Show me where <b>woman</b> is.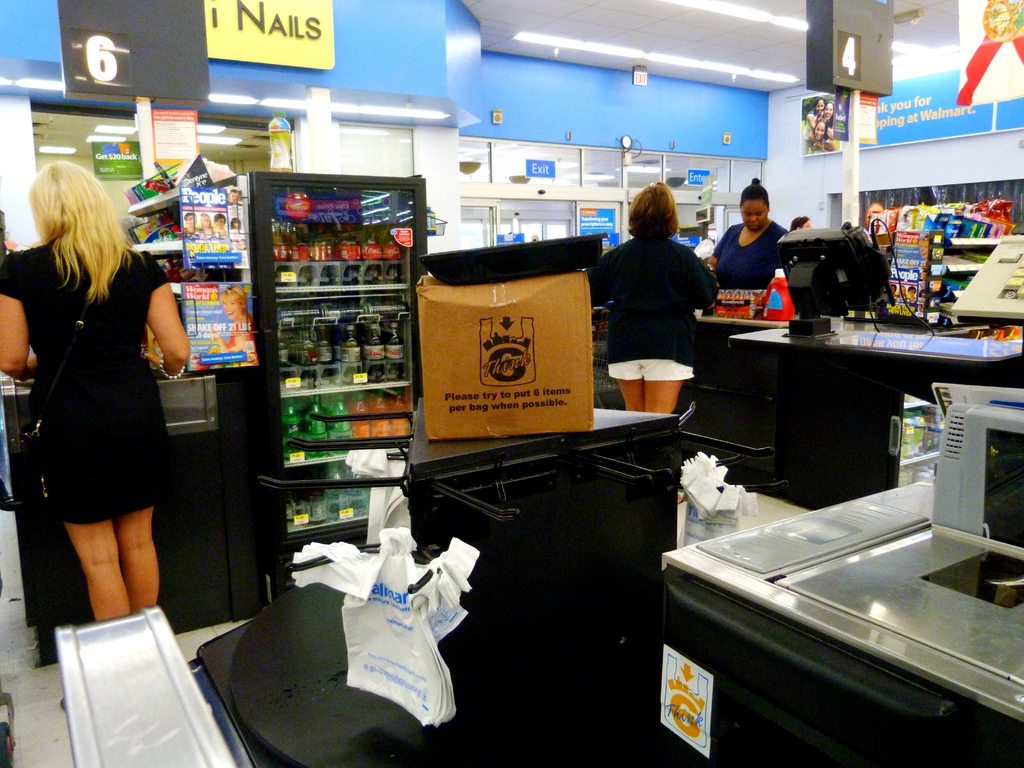
<b>woman</b> is at {"left": 822, "top": 100, "right": 838, "bottom": 152}.
